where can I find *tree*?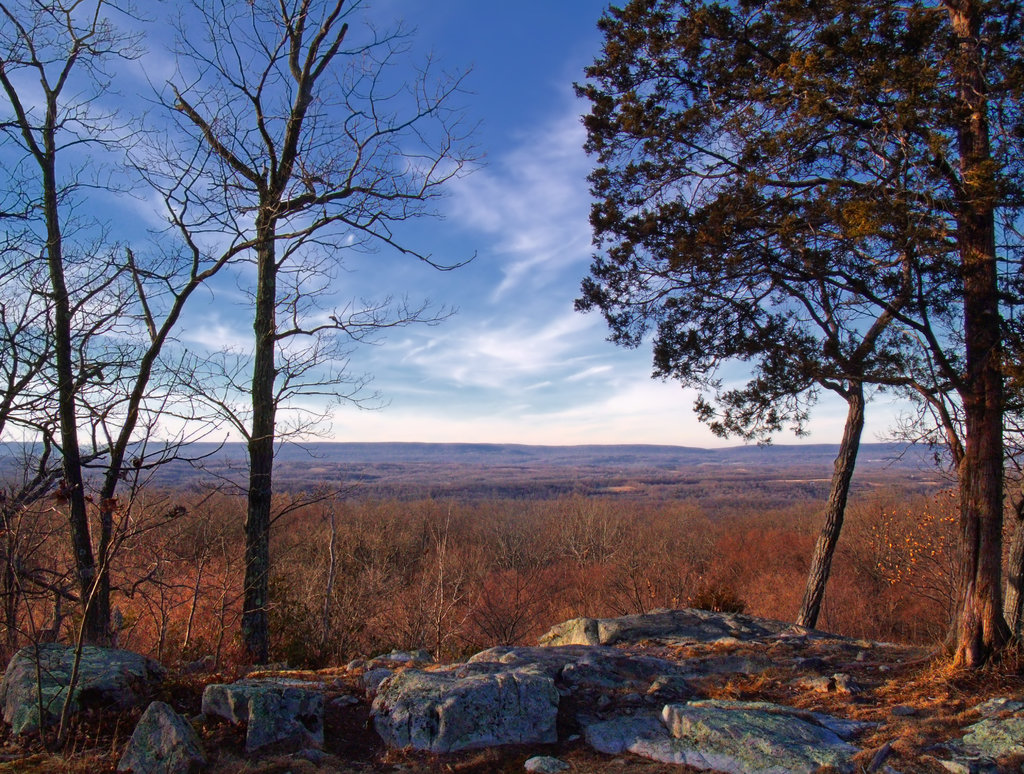
You can find it at bbox(0, 0, 200, 651).
